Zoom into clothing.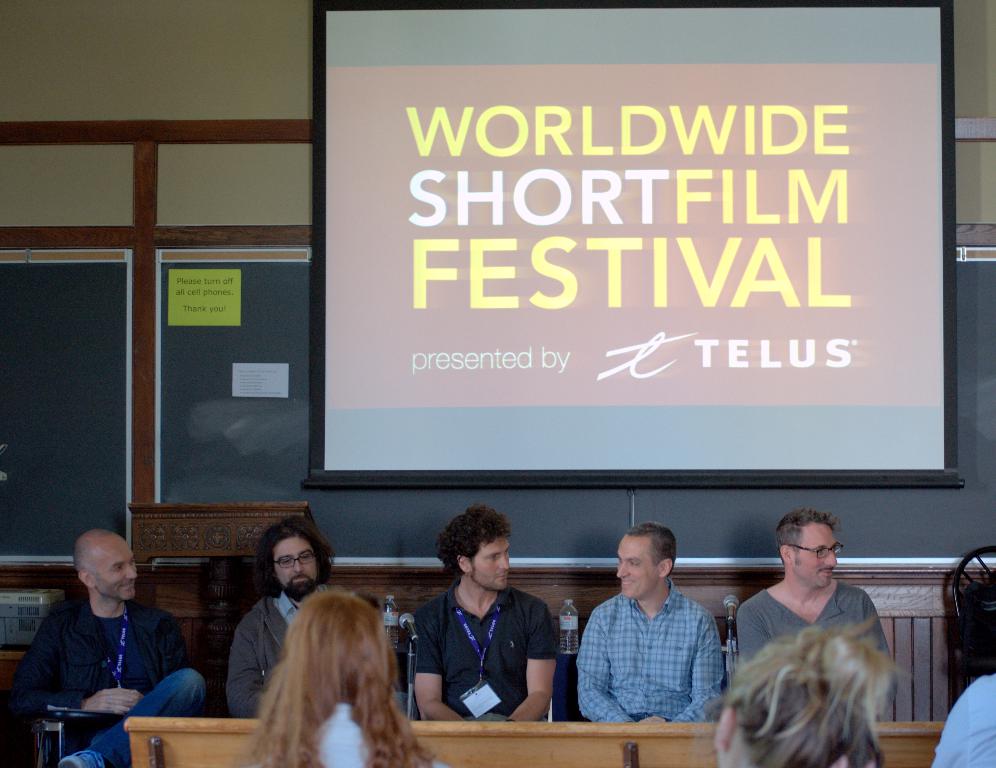
Zoom target: [12,594,204,767].
